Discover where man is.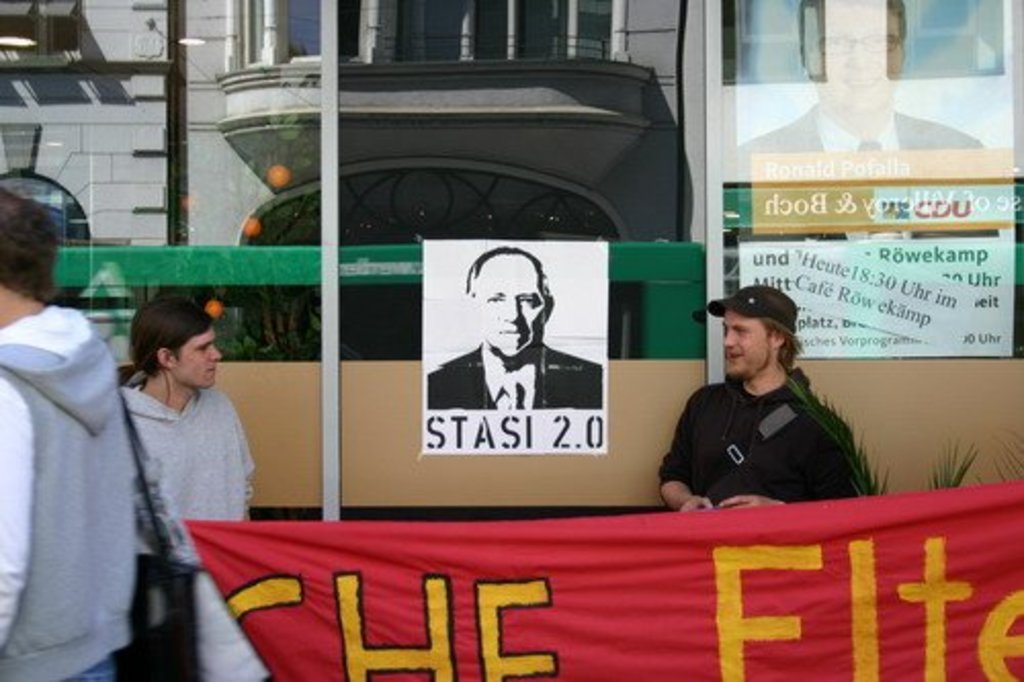
Discovered at (655, 299, 866, 514).
